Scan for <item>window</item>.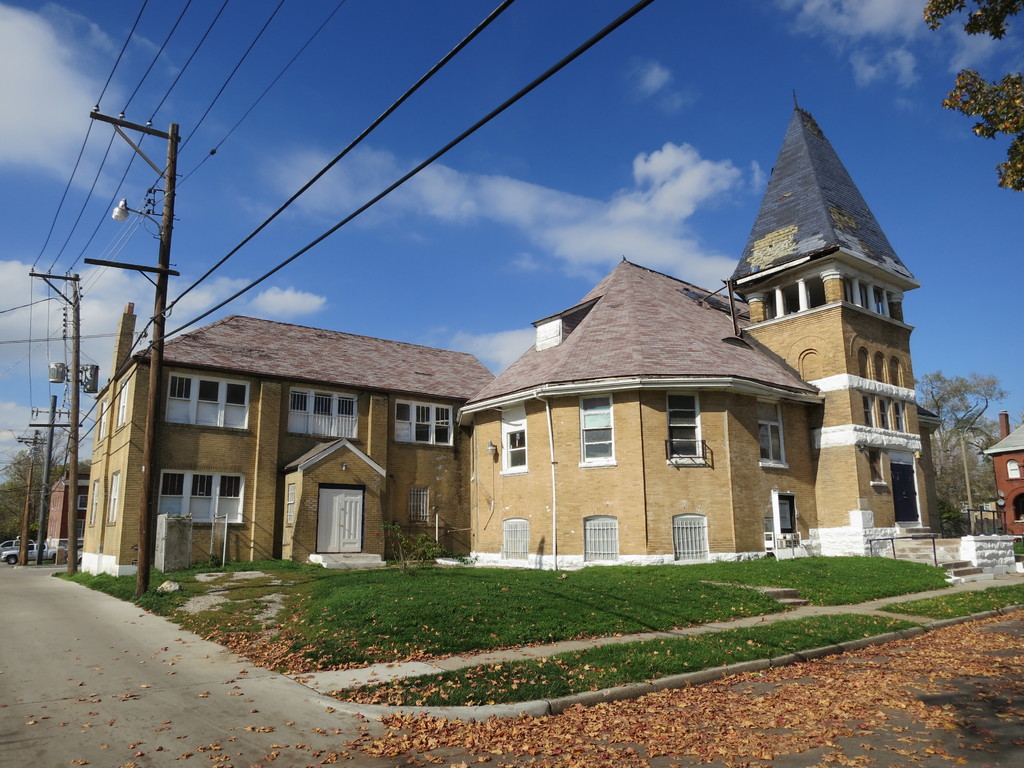
Scan result: x1=395, y1=404, x2=456, y2=444.
